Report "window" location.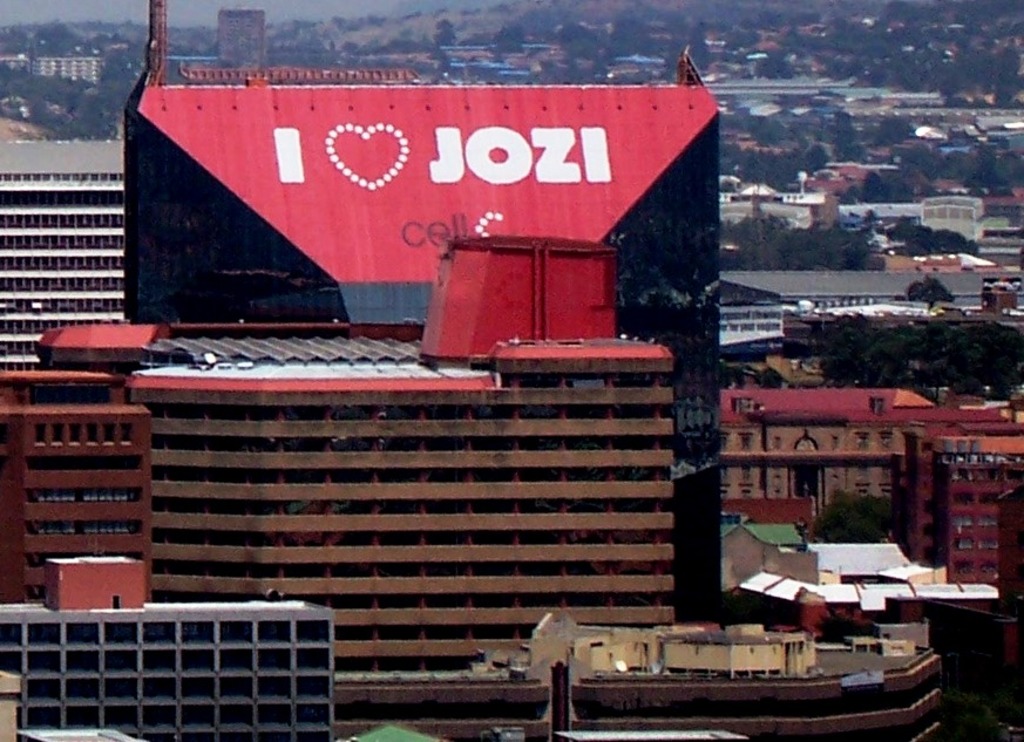
Report: [984,561,999,577].
